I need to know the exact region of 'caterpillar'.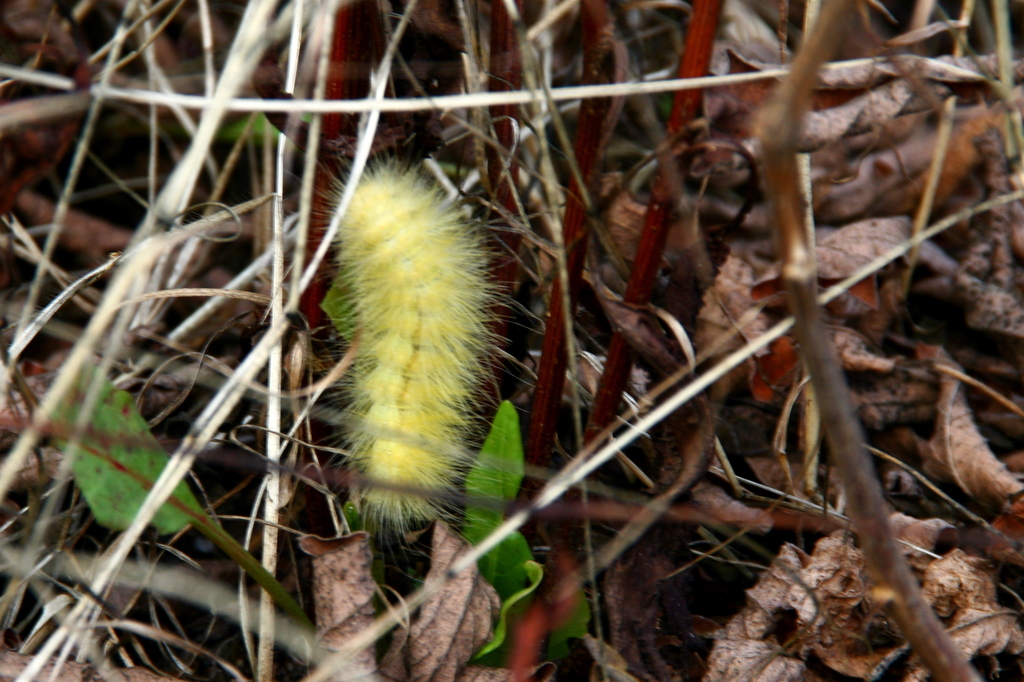
Region: <box>289,122,547,553</box>.
